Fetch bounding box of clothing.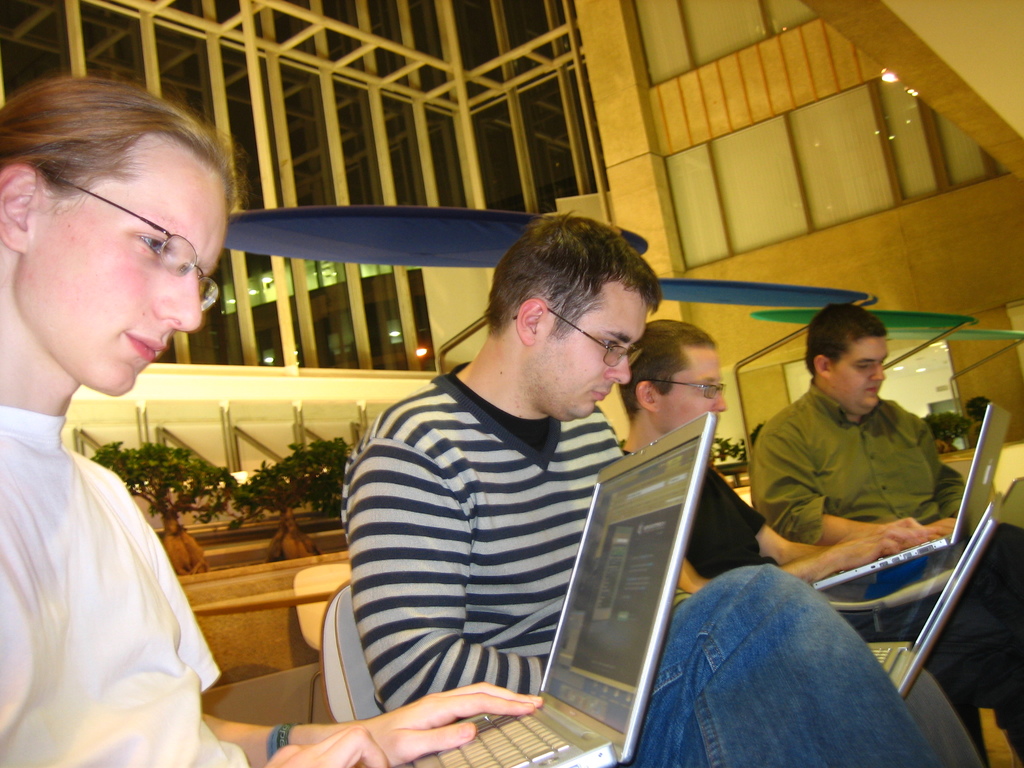
Bbox: [left=747, top=373, right=1023, bottom=733].
